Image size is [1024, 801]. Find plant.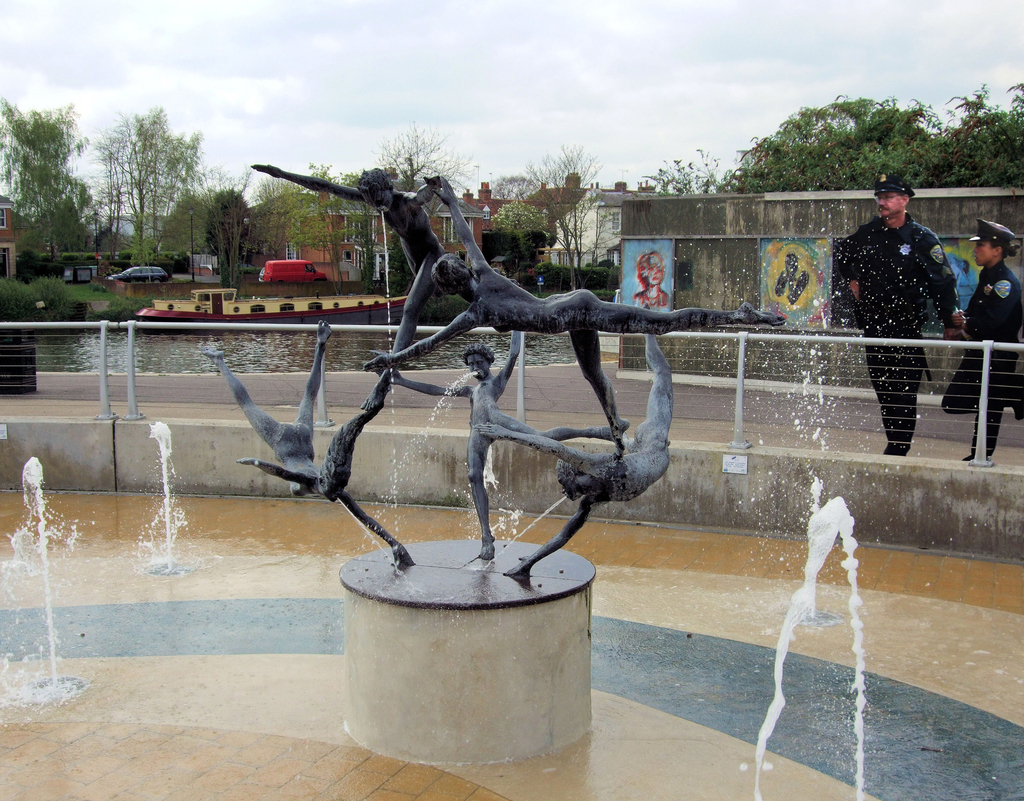
[530, 252, 616, 294].
